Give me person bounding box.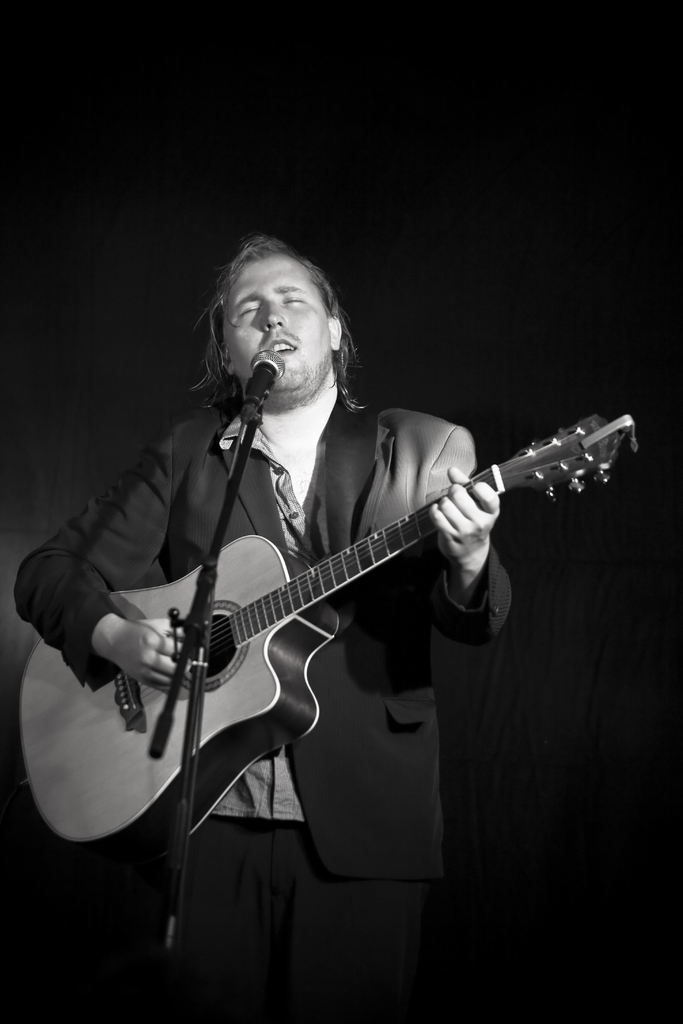
(left=82, top=241, right=610, bottom=956).
